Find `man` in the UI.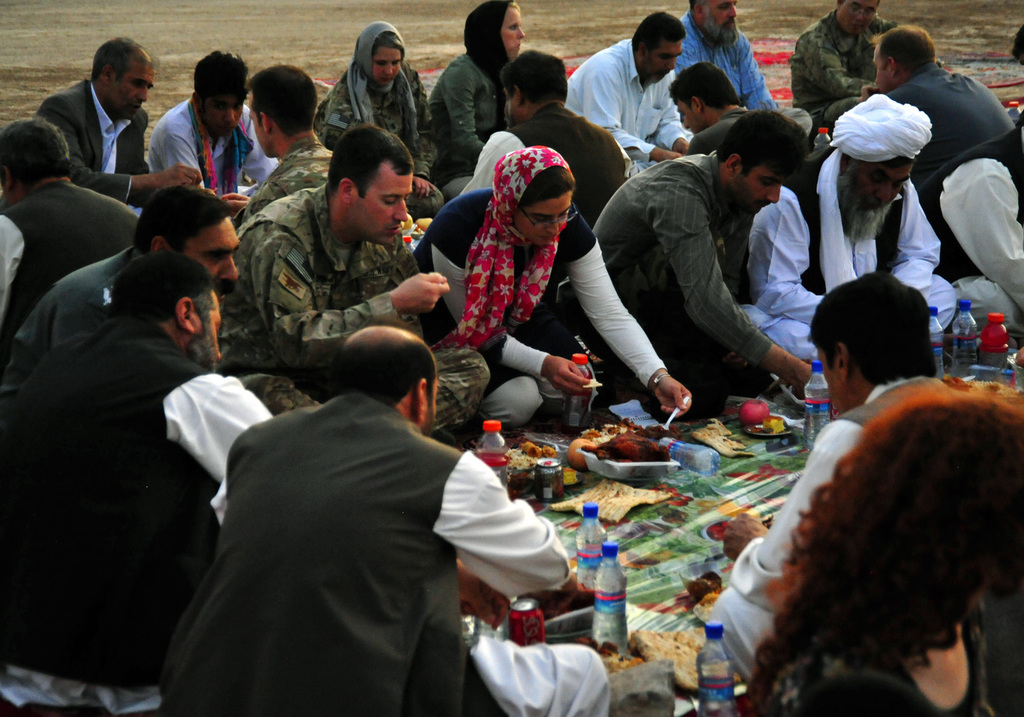
UI element at detection(225, 59, 343, 221).
